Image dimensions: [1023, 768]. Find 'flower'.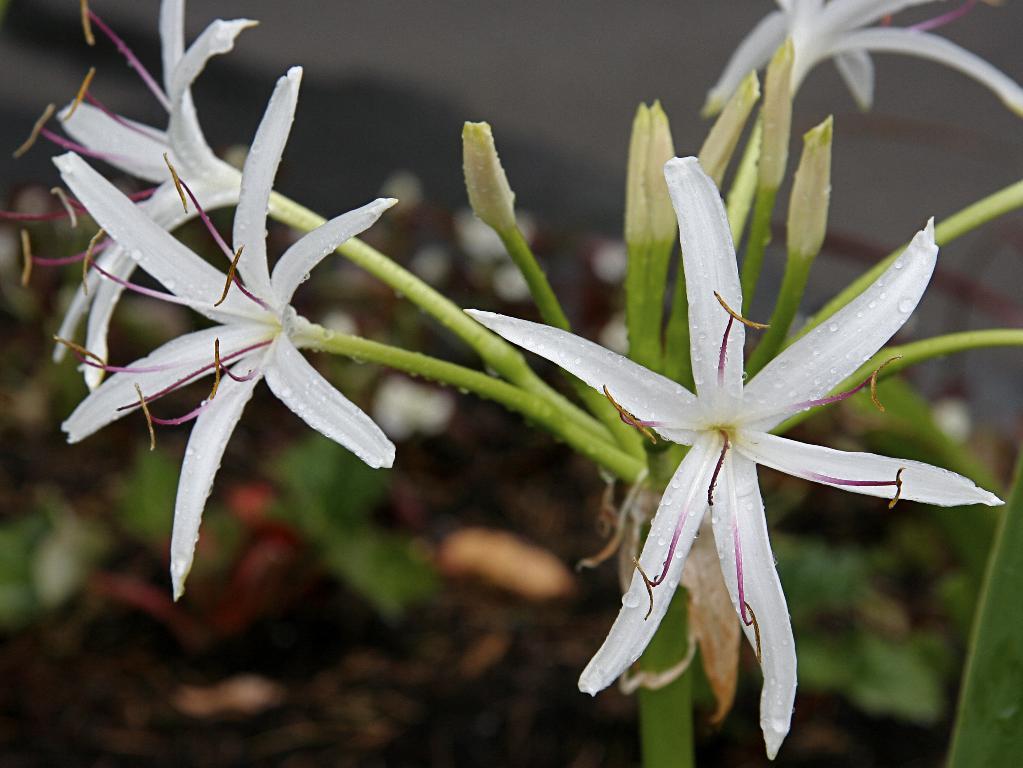
locate(50, 0, 258, 395).
